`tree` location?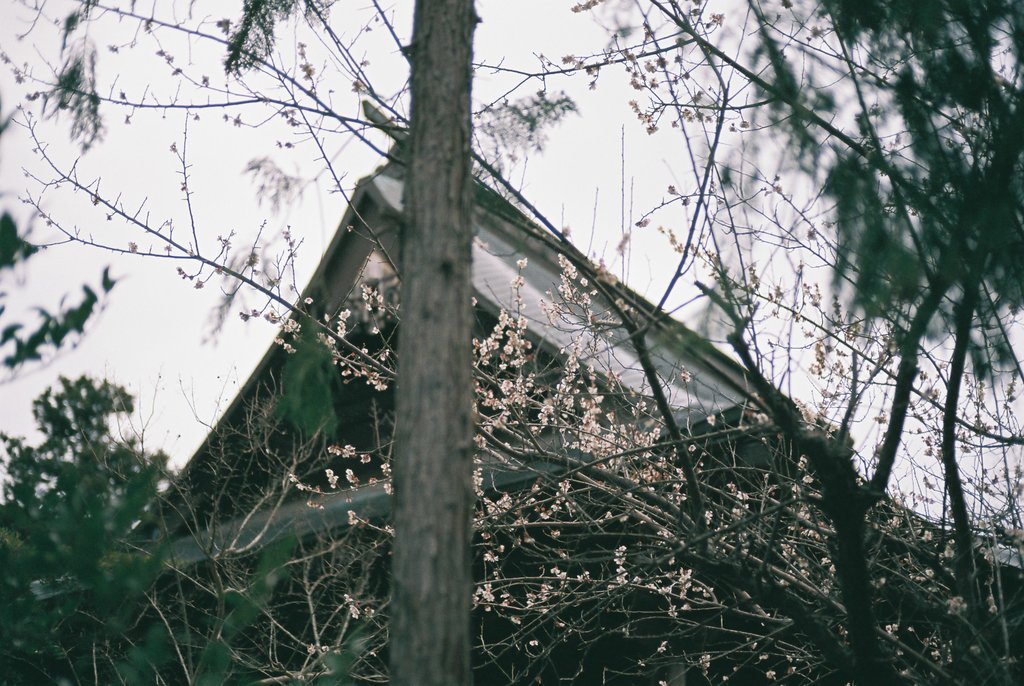
select_region(0, 0, 1023, 685)
